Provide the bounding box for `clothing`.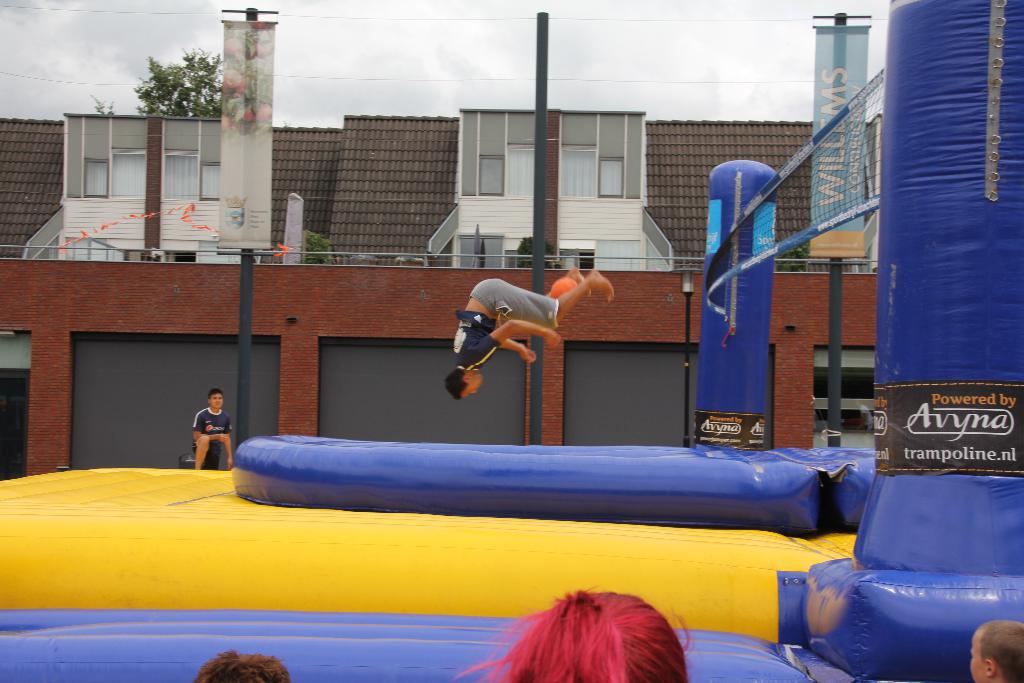
rect(449, 262, 580, 407).
